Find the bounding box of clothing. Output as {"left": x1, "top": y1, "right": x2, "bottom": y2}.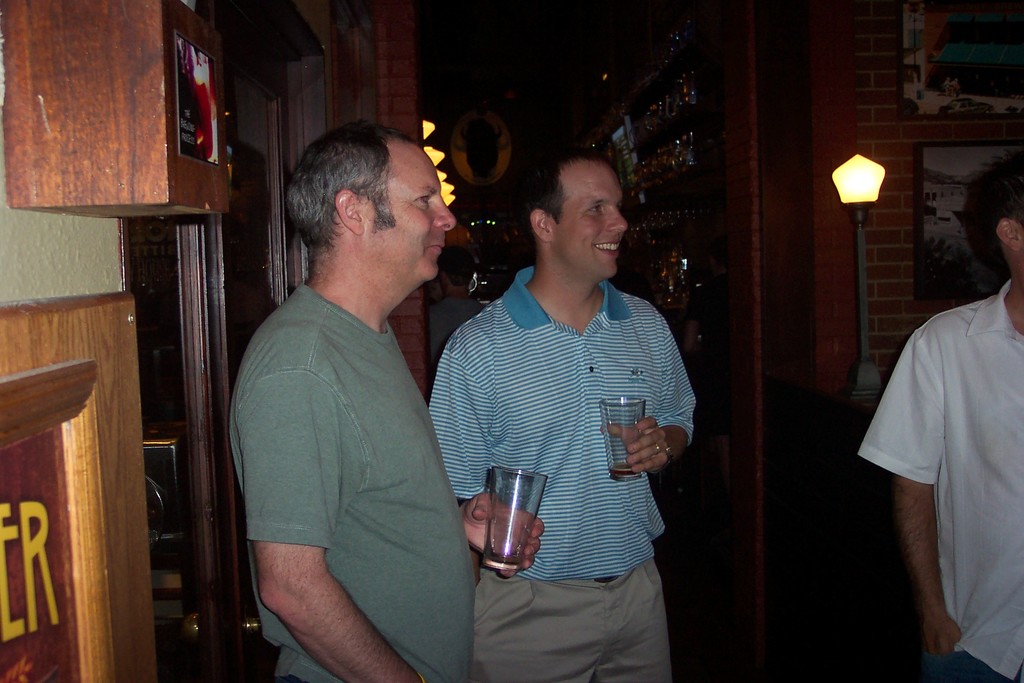
{"left": 228, "top": 283, "right": 476, "bottom": 682}.
